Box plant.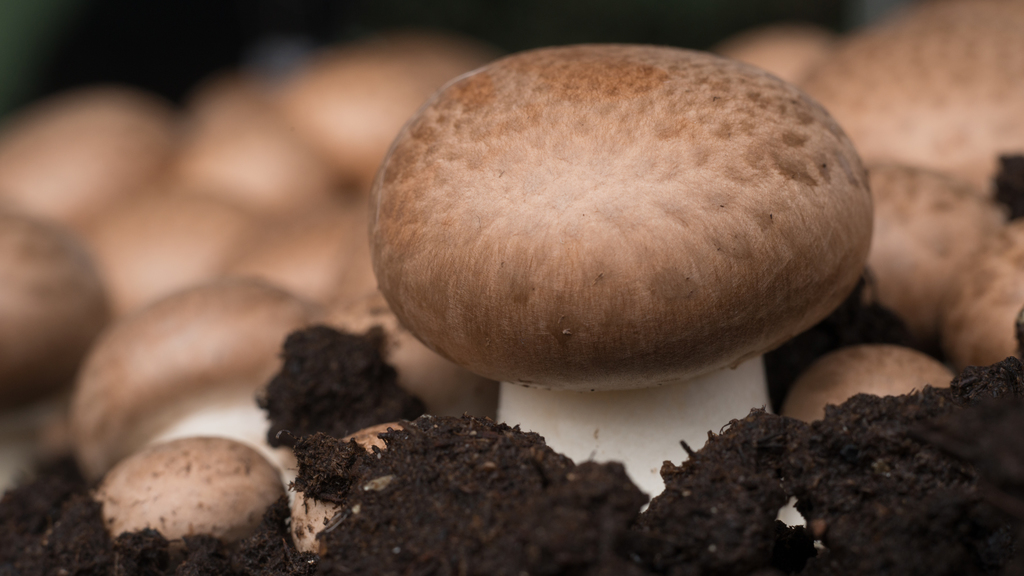
bbox=(364, 34, 874, 518).
